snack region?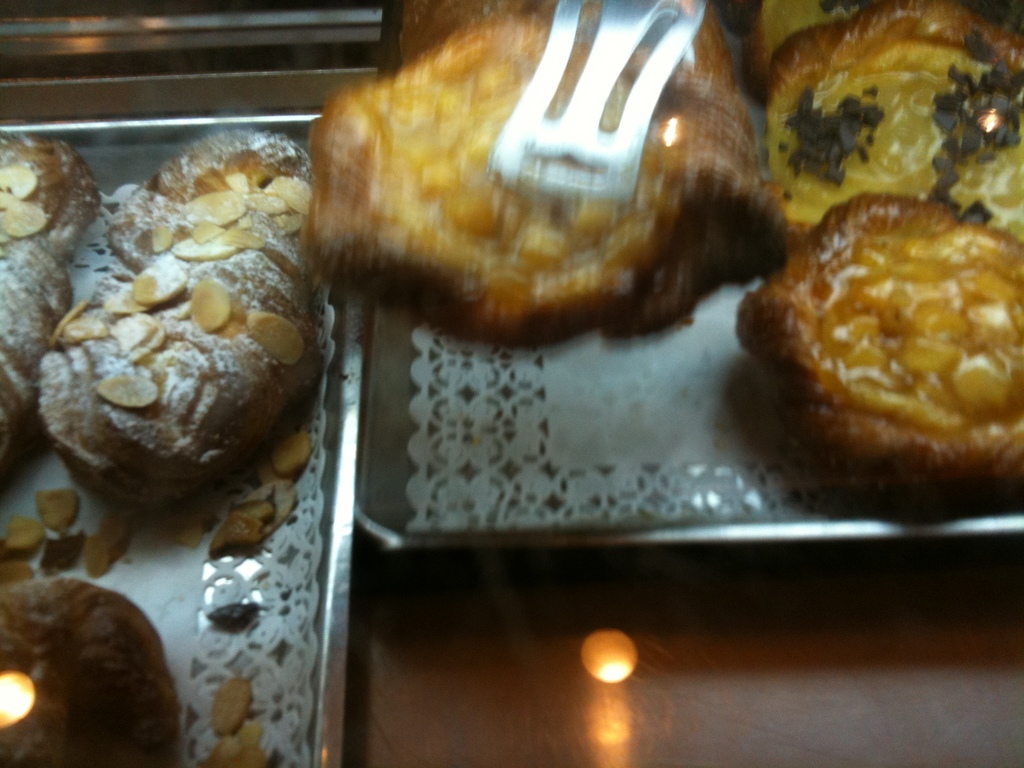
[x1=312, y1=11, x2=784, y2=355]
